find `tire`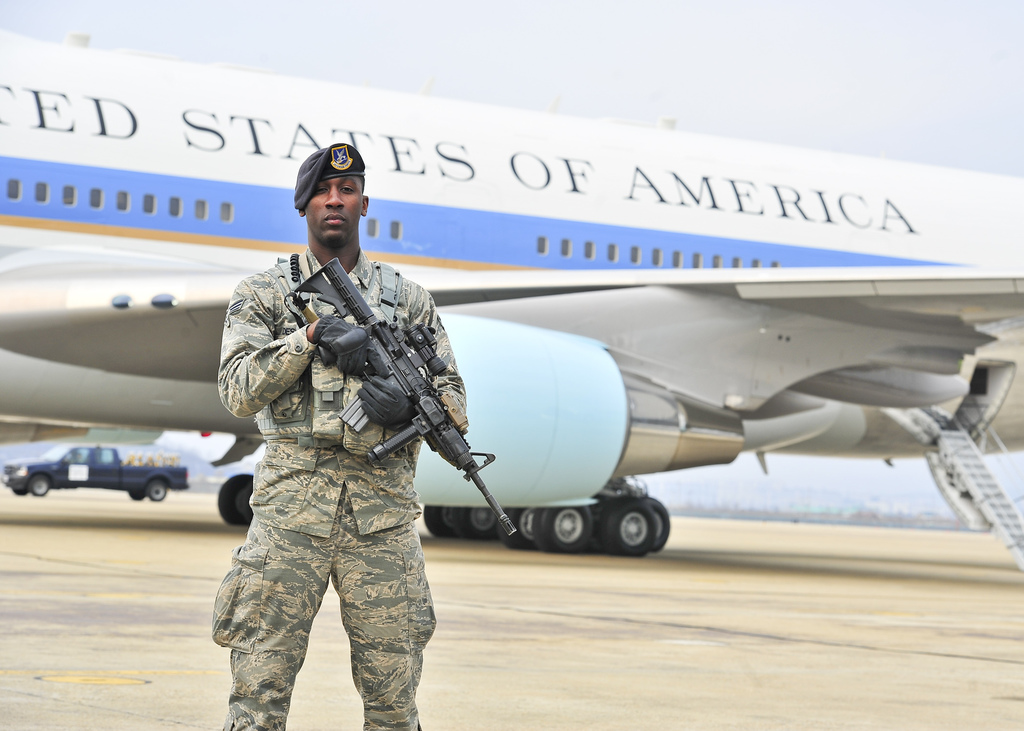
<region>24, 472, 47, 497</region>
